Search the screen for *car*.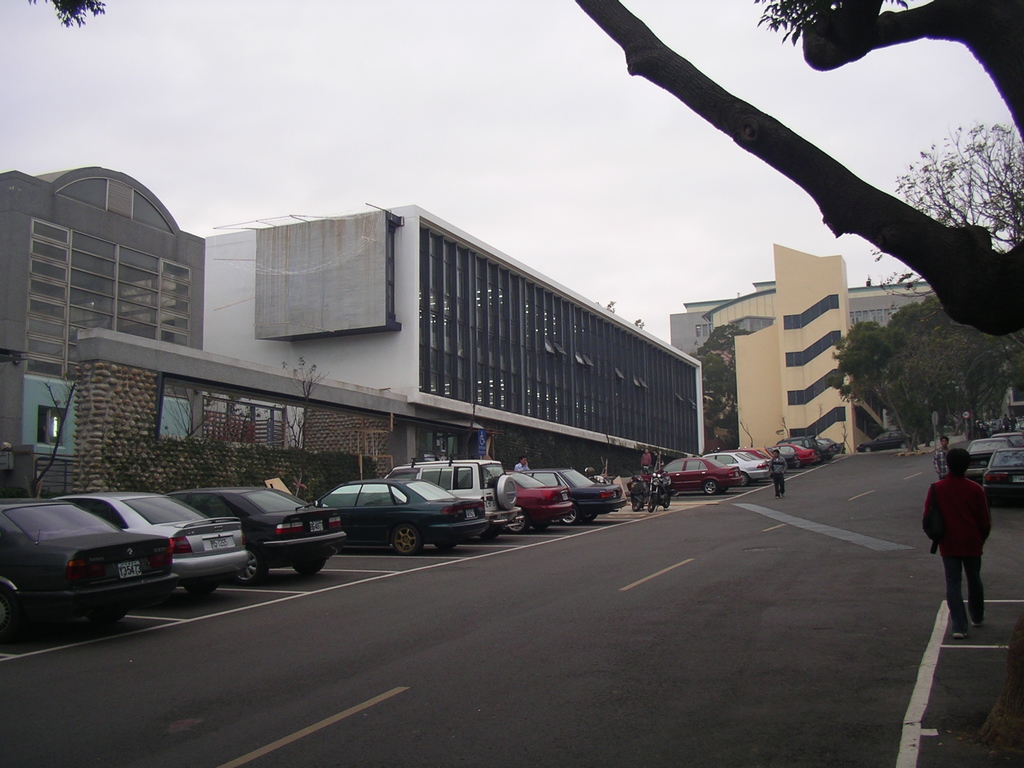
Found at (0,490,179,641).
